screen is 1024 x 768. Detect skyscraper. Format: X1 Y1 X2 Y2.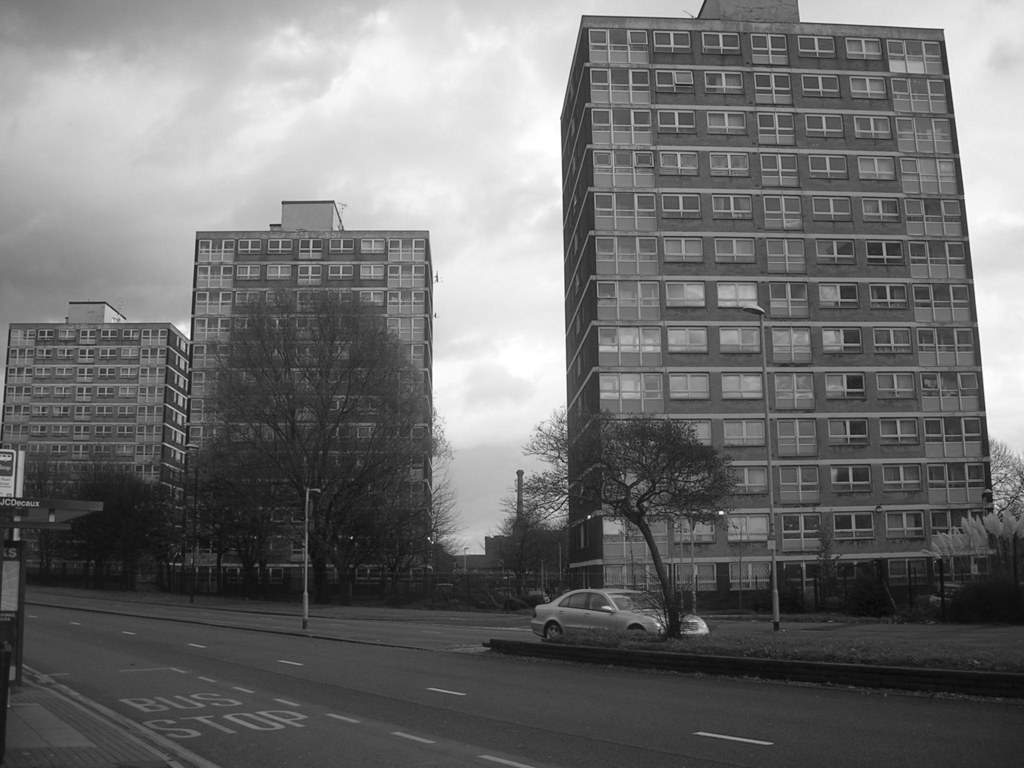
534 25 988 593.
